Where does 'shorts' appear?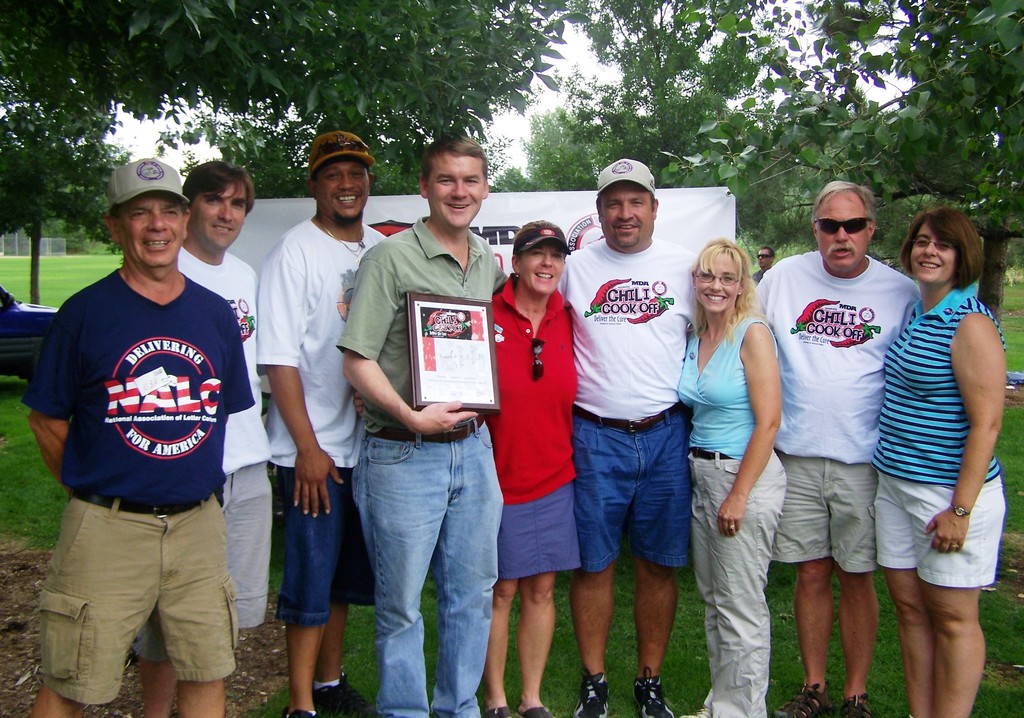
Appears at <region>771, 455, 881, 573</region>.
